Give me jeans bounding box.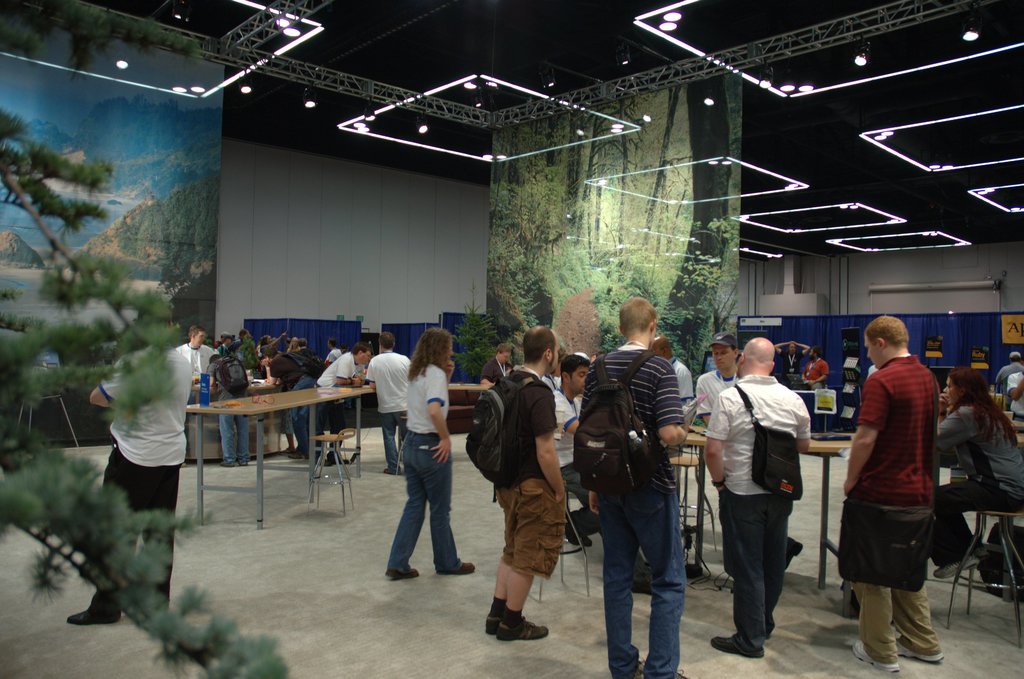
[x1=380, y1=427, x2=462, y2=571].
